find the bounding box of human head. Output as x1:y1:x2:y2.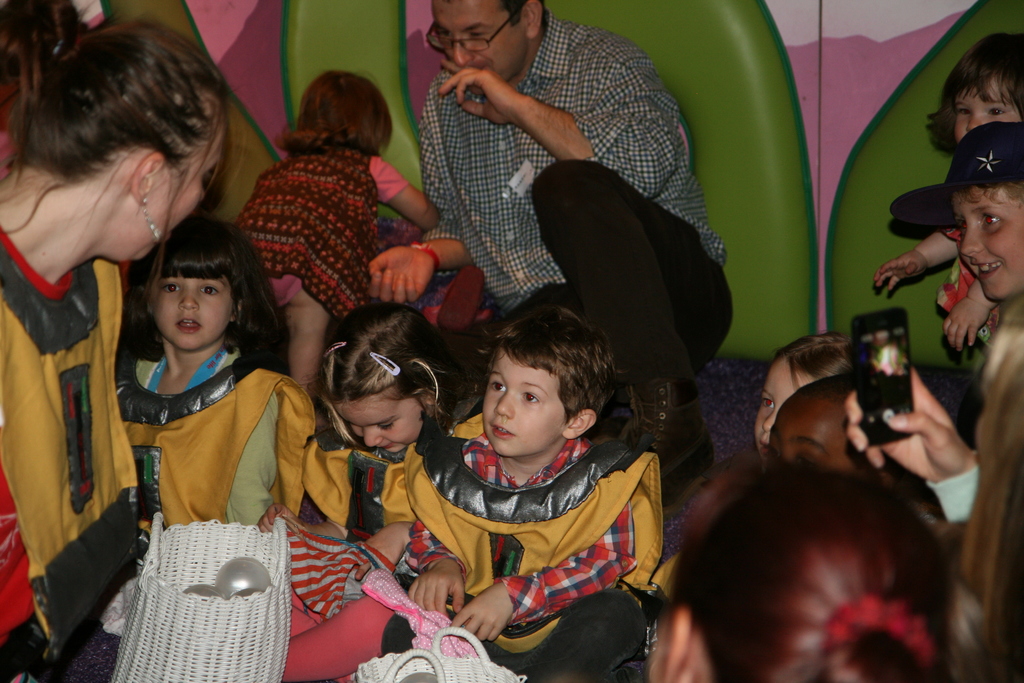
943:30:1023:140.
